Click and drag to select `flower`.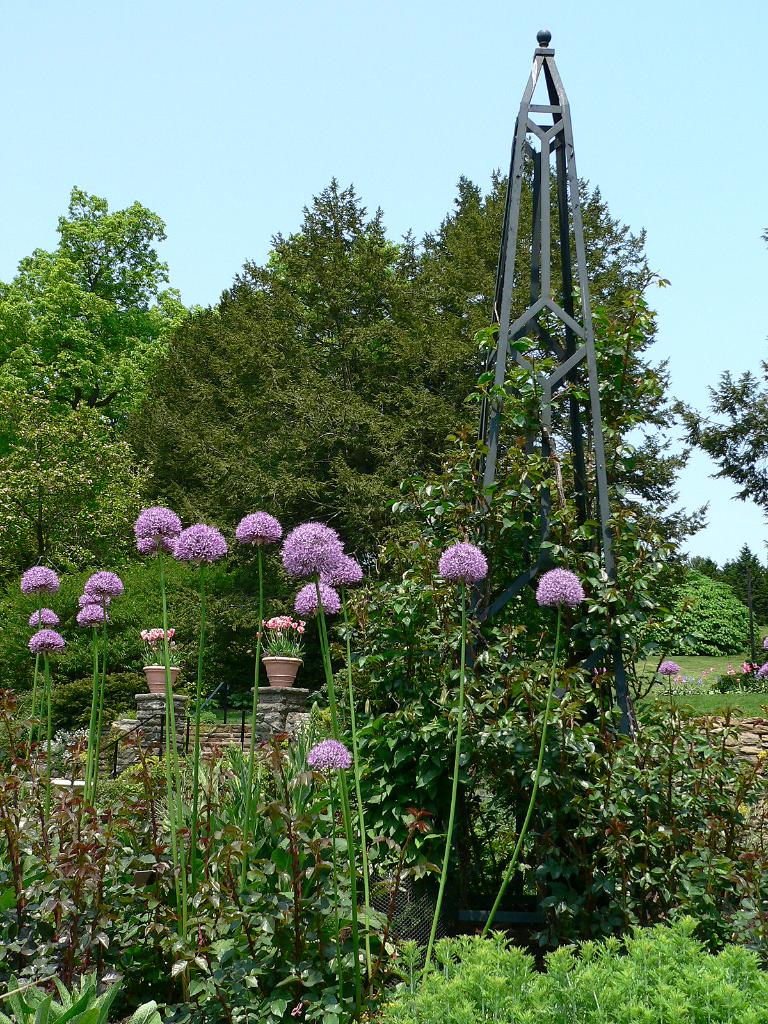
Selection: [657,660,680,676].
